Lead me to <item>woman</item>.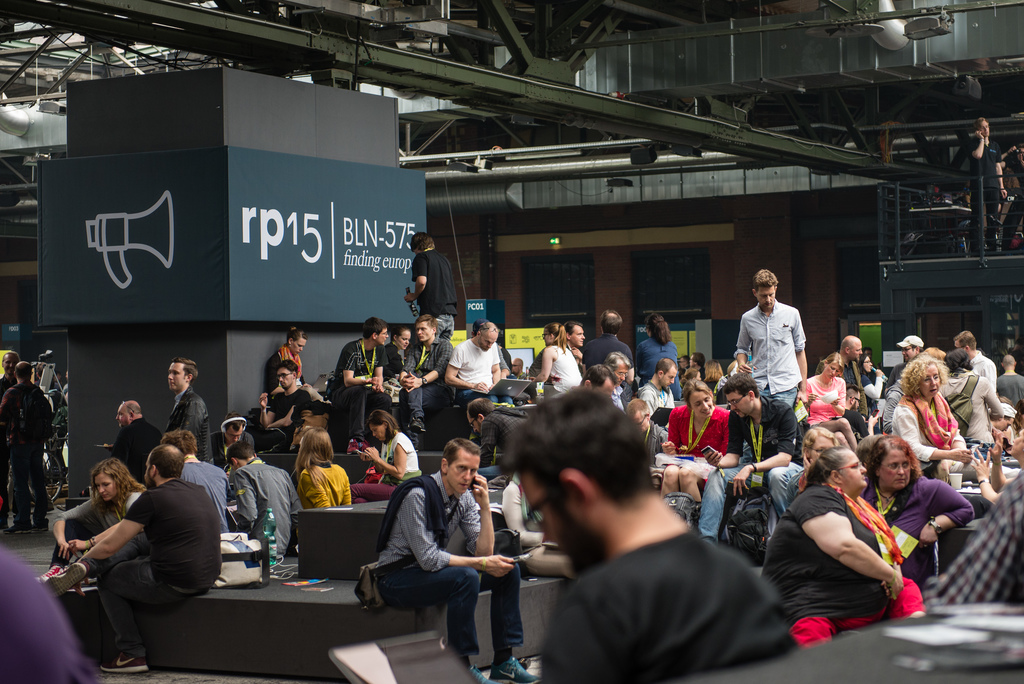
Lead to [266,323,309,394].
